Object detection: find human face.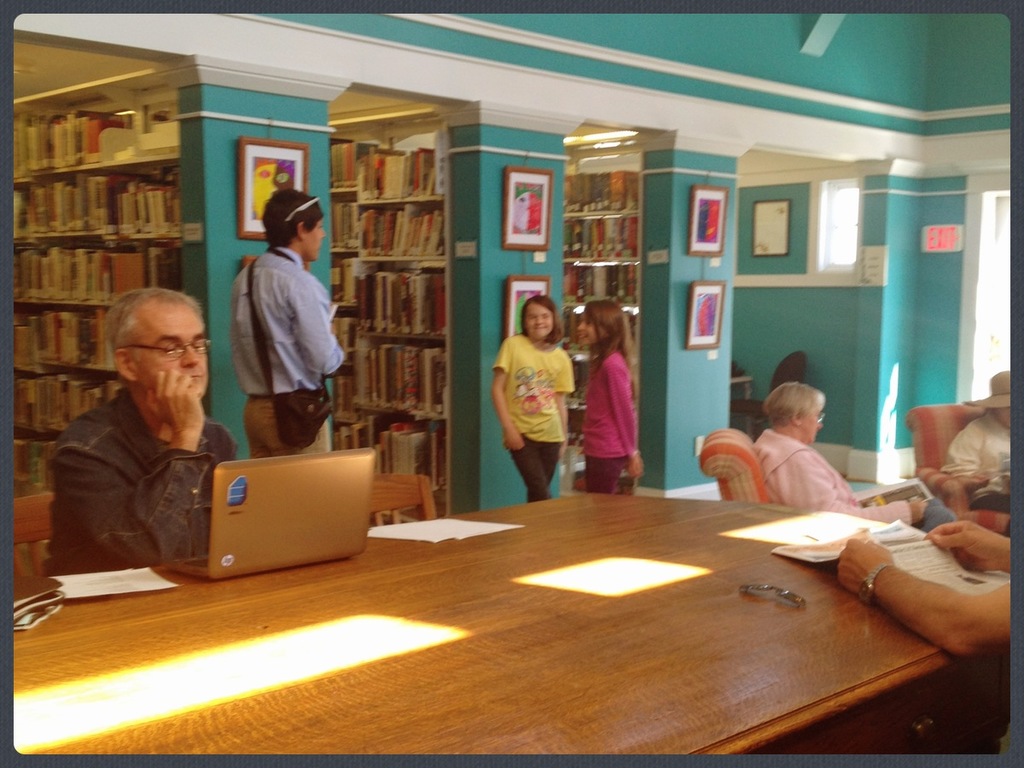
(803, 404, 826, 442).
